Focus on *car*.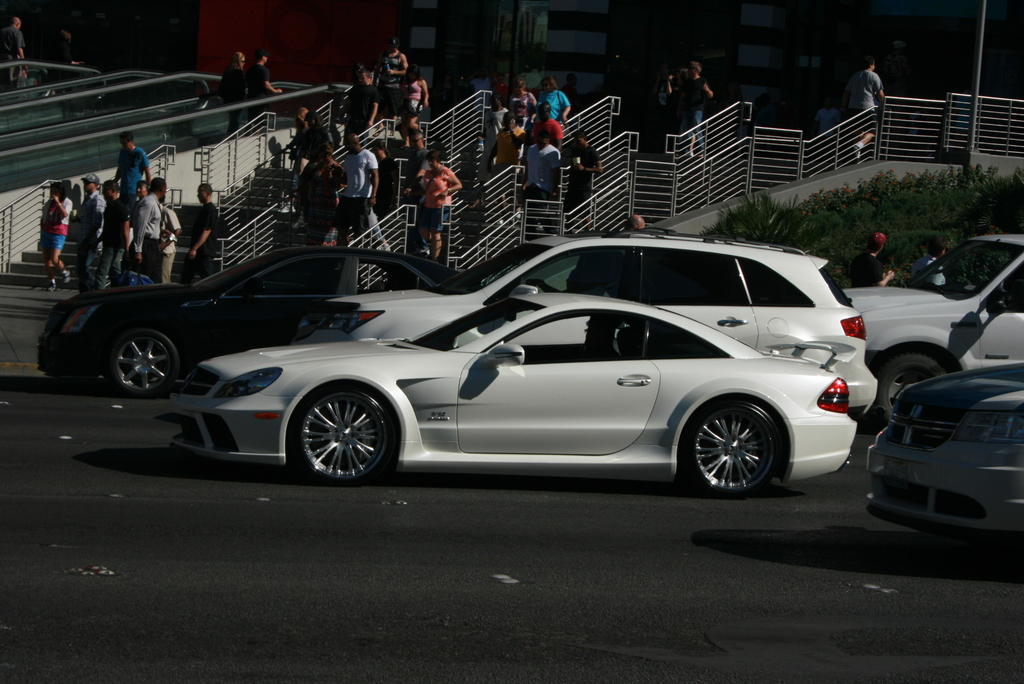
Focused at {"left": 865, "top": 361, "right": 1023, "bottom": 531}.
